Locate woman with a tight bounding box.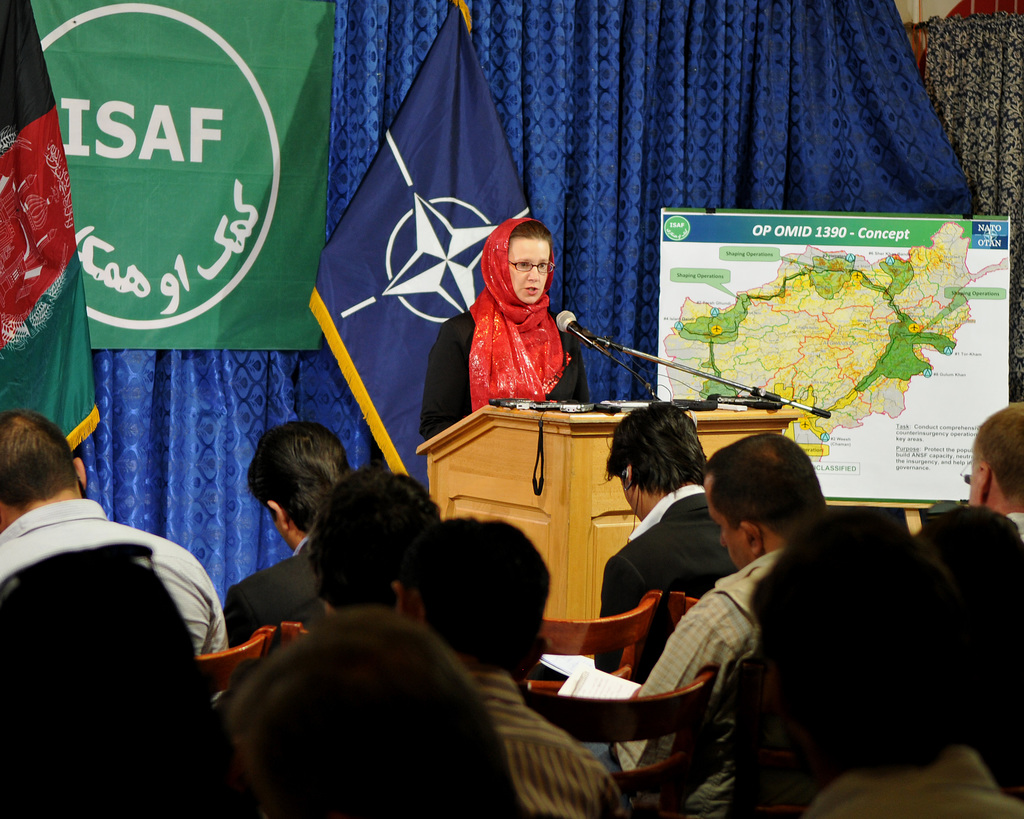
detection(448, 202, 584, 416).
